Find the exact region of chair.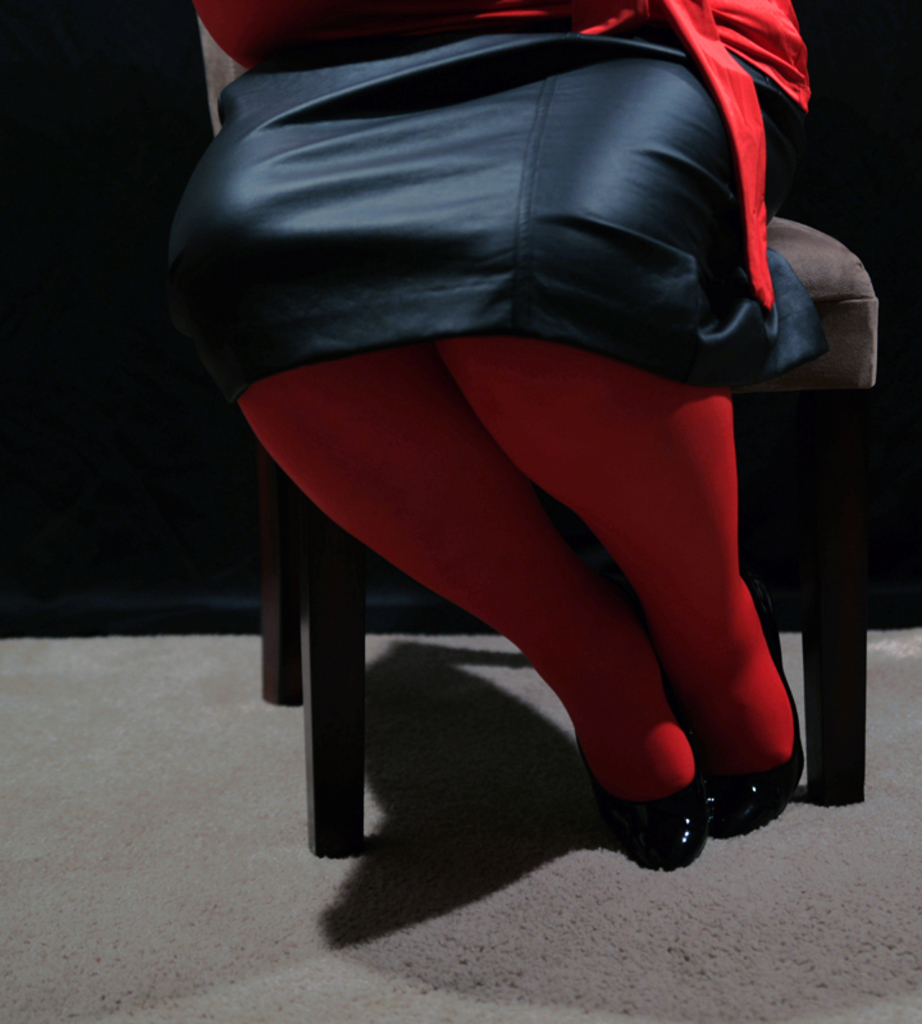
Exact region: crop(209, 0, 894, 815).
